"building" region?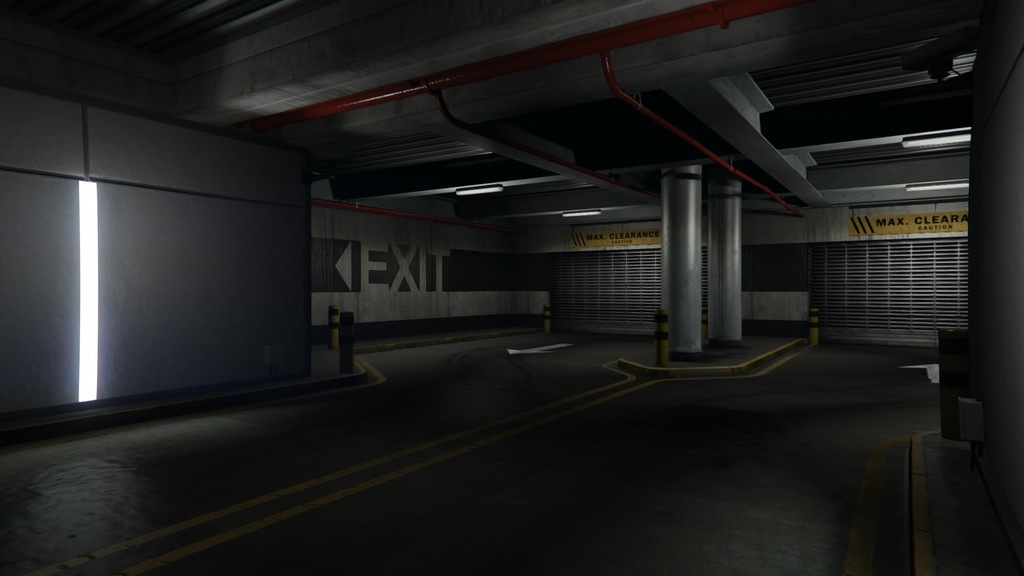
rect(0, 0, 1023, 575)
